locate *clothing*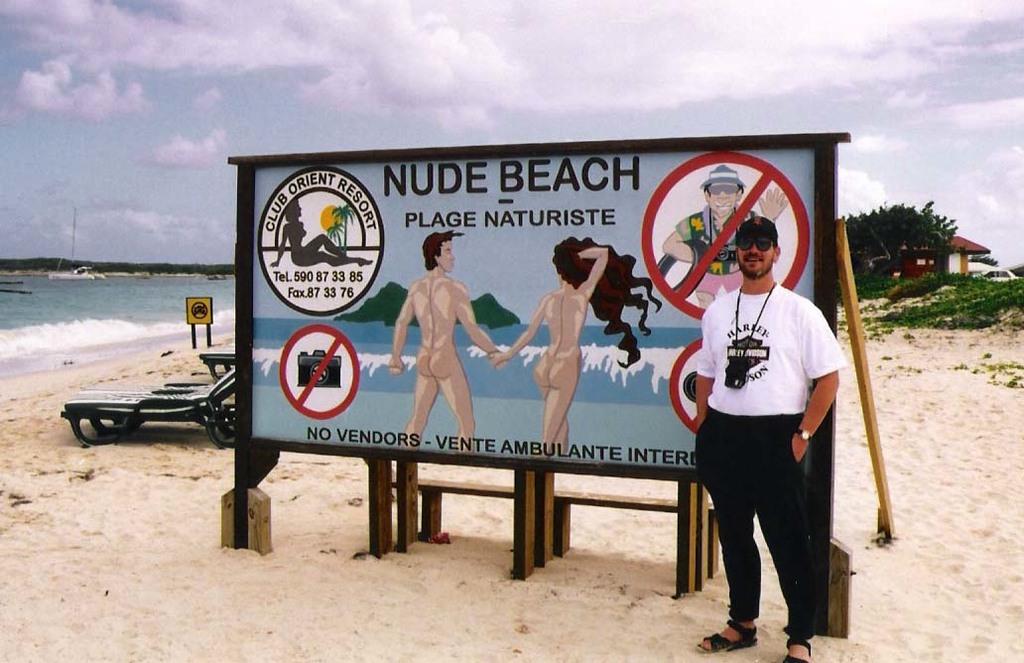
676:206:755:303
